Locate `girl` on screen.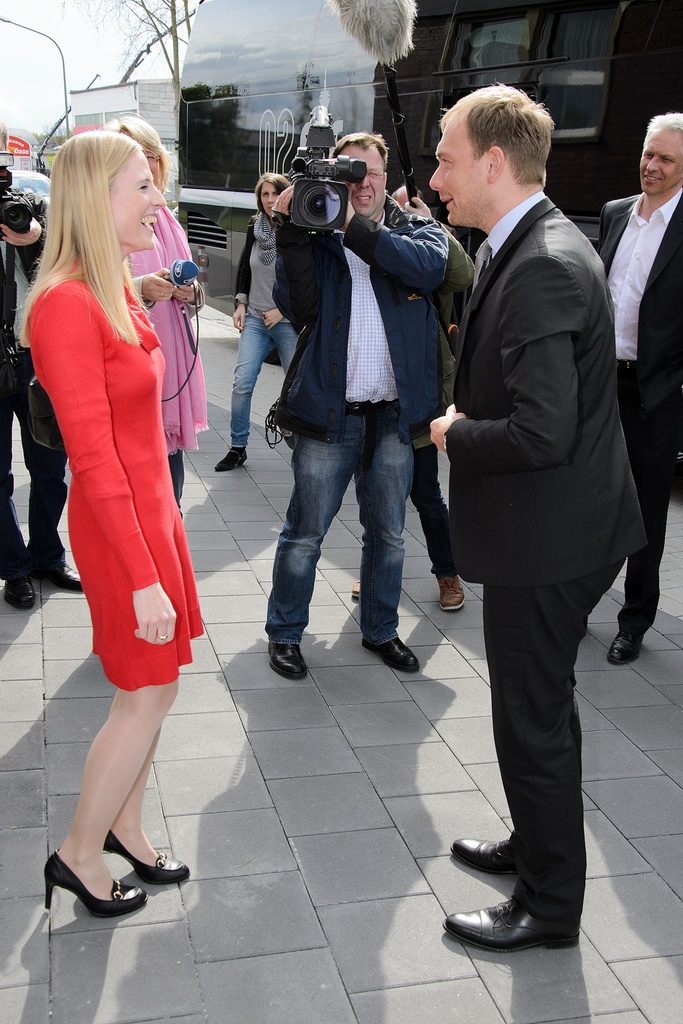
On screen at pyautogui.locateOnScreen(14, 126, 206, 917).
